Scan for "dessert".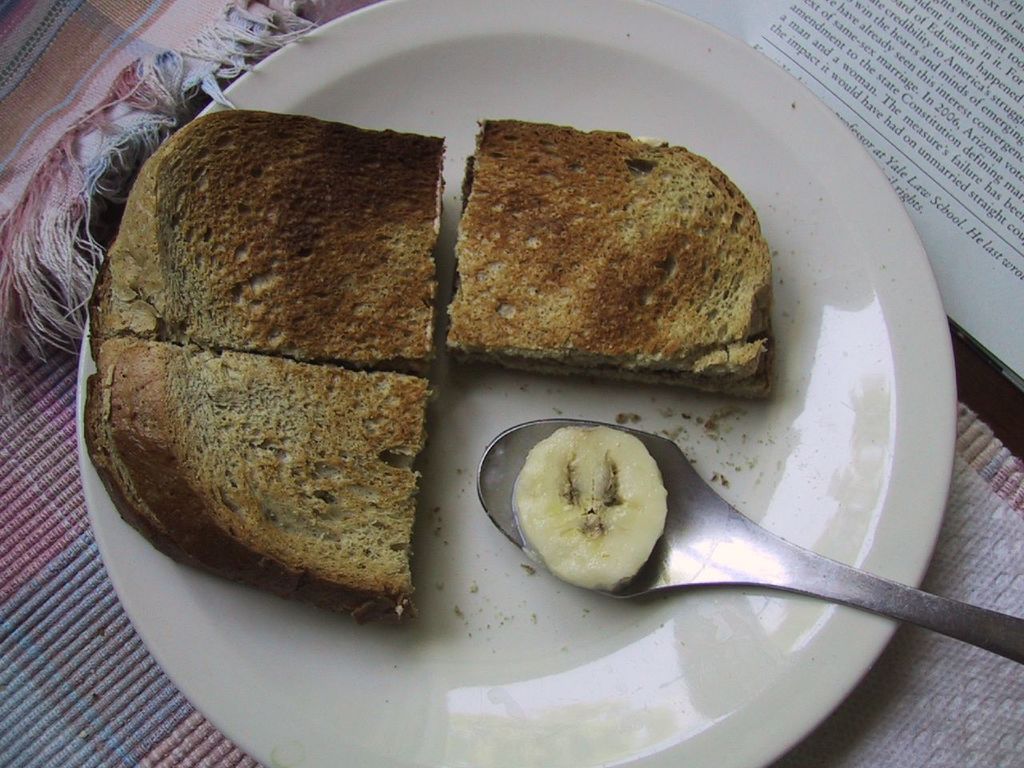
Scan result: 93:333:437:601.
